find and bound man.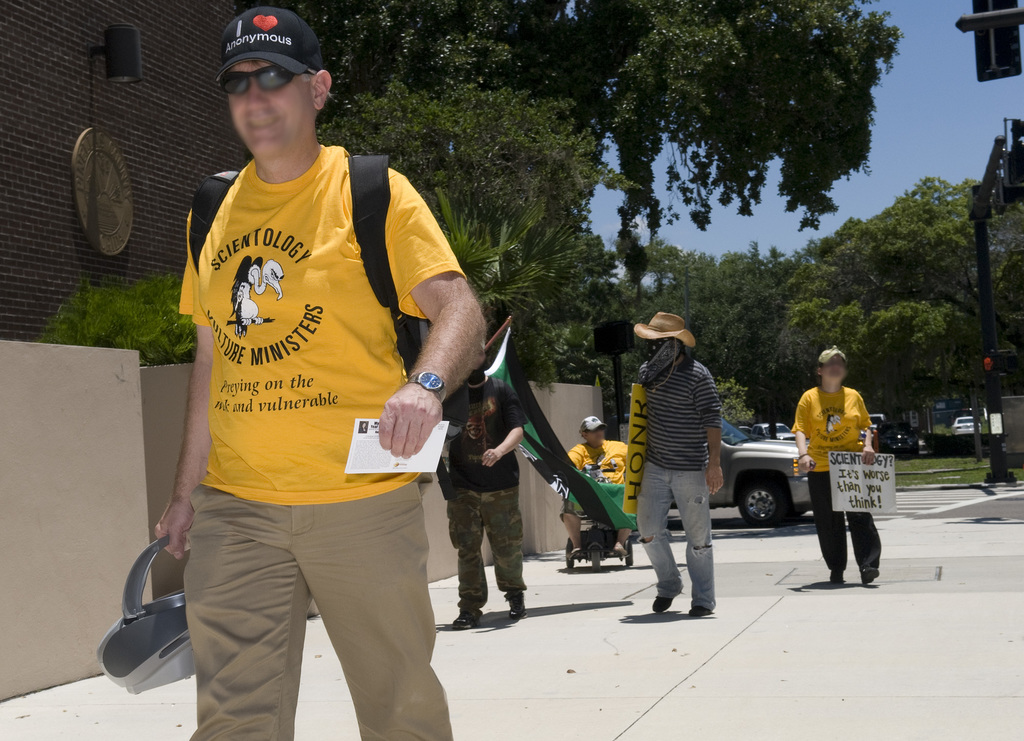
Bound: l=794, t=344, r=879, b=581.
